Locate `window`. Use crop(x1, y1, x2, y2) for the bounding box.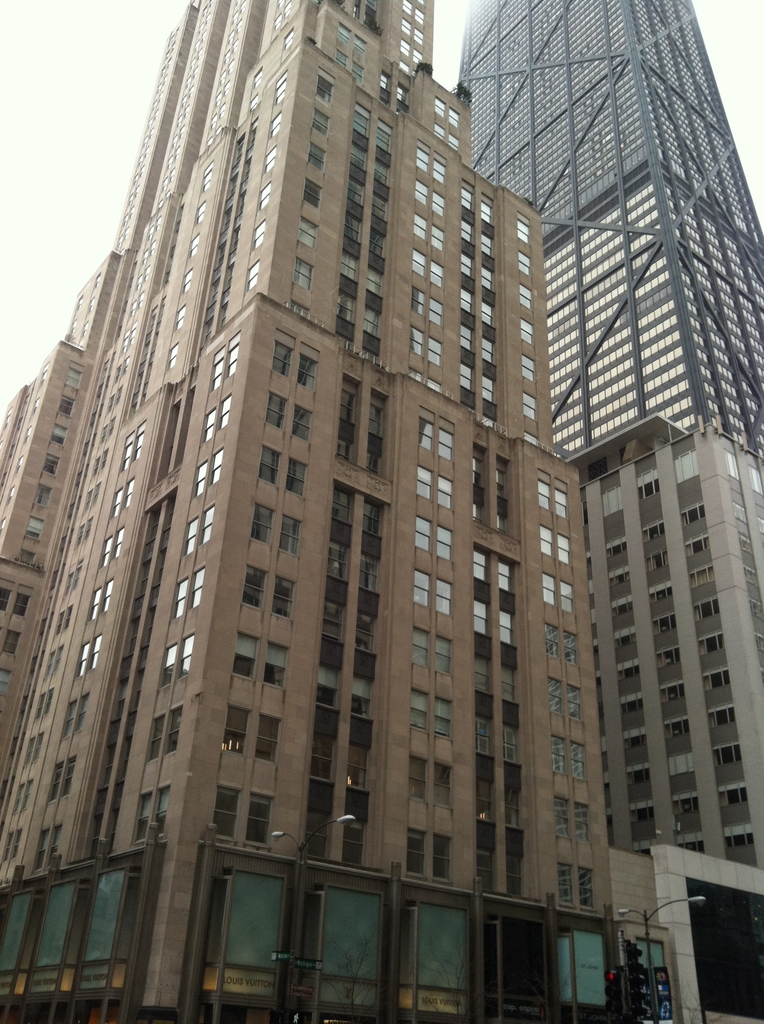
crop(342, 297, 362, 346).
